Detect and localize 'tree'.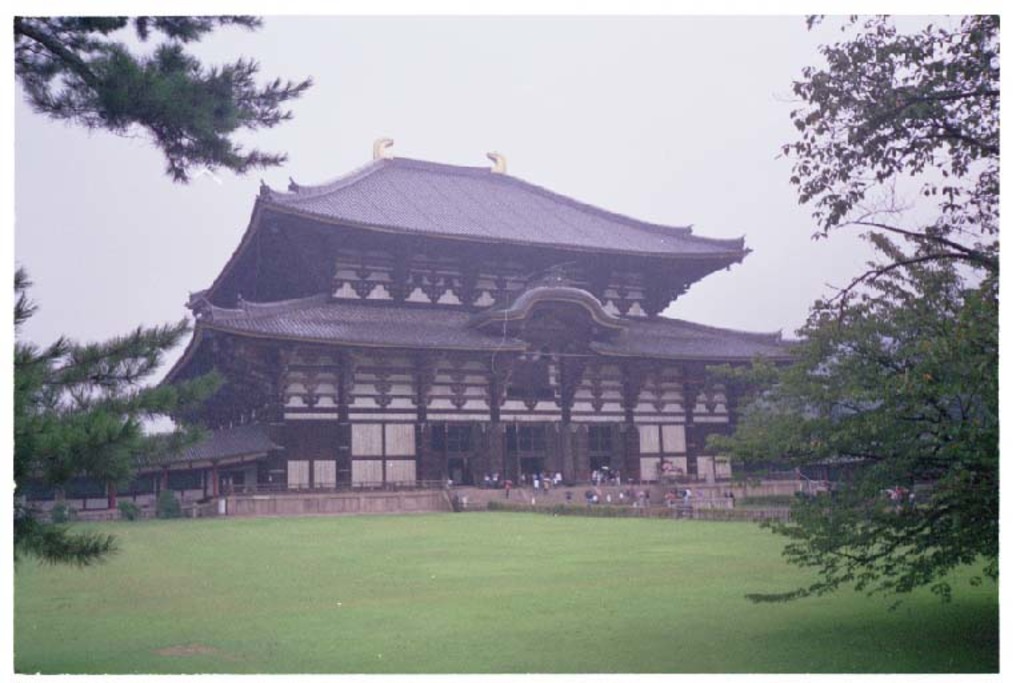
Localized at (700, 236, 996, 603).
